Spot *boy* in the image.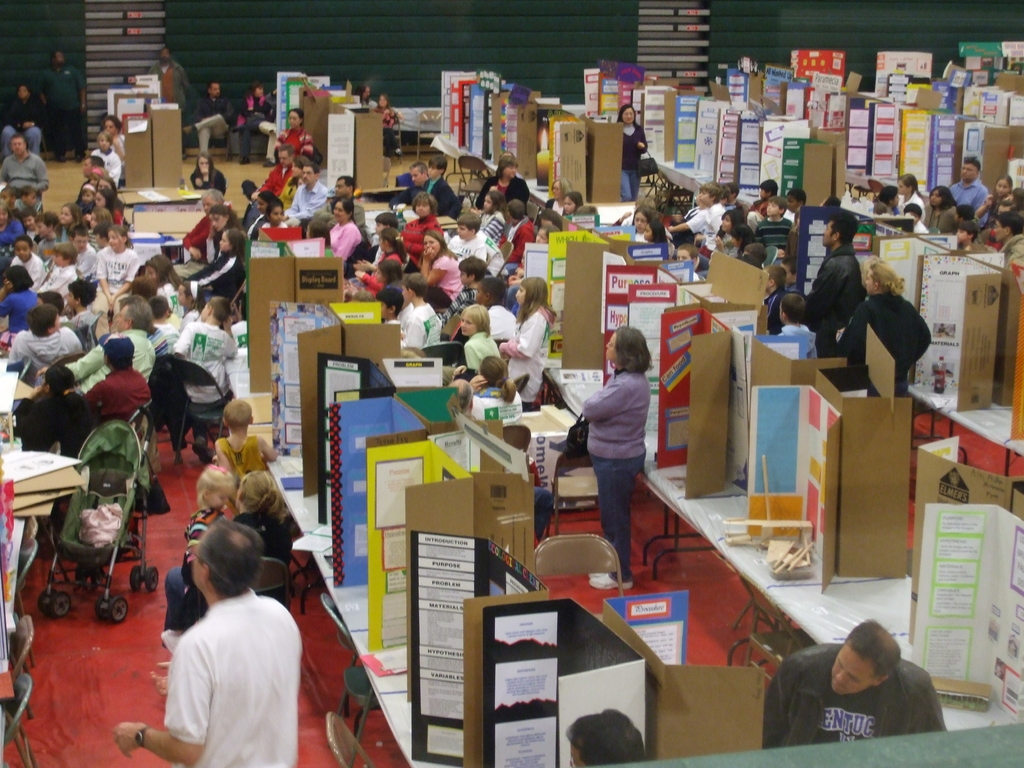
*boy* found at detection(353, 209, 404, 276).
